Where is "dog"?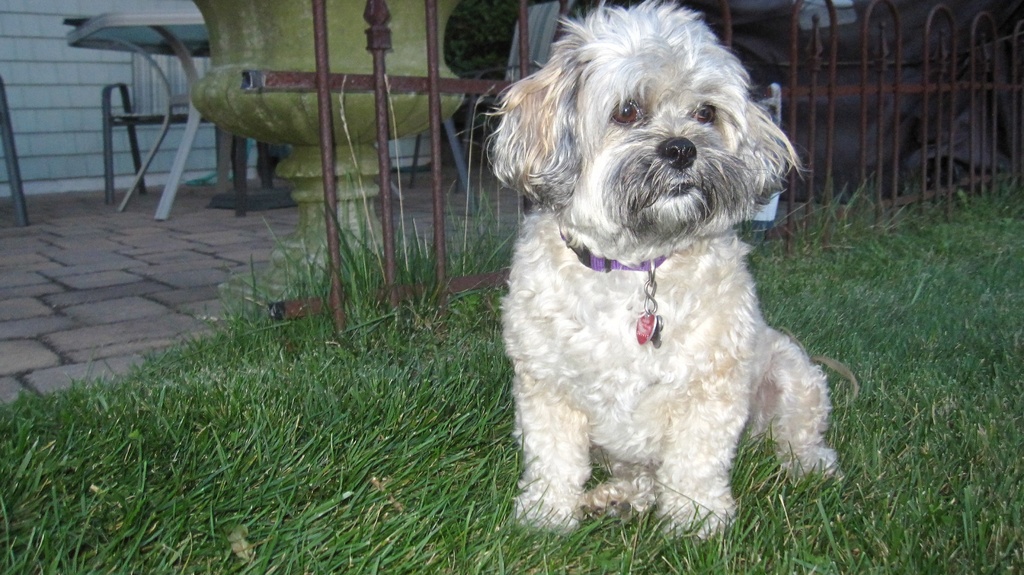
detection(475, 0, 850, 547).
